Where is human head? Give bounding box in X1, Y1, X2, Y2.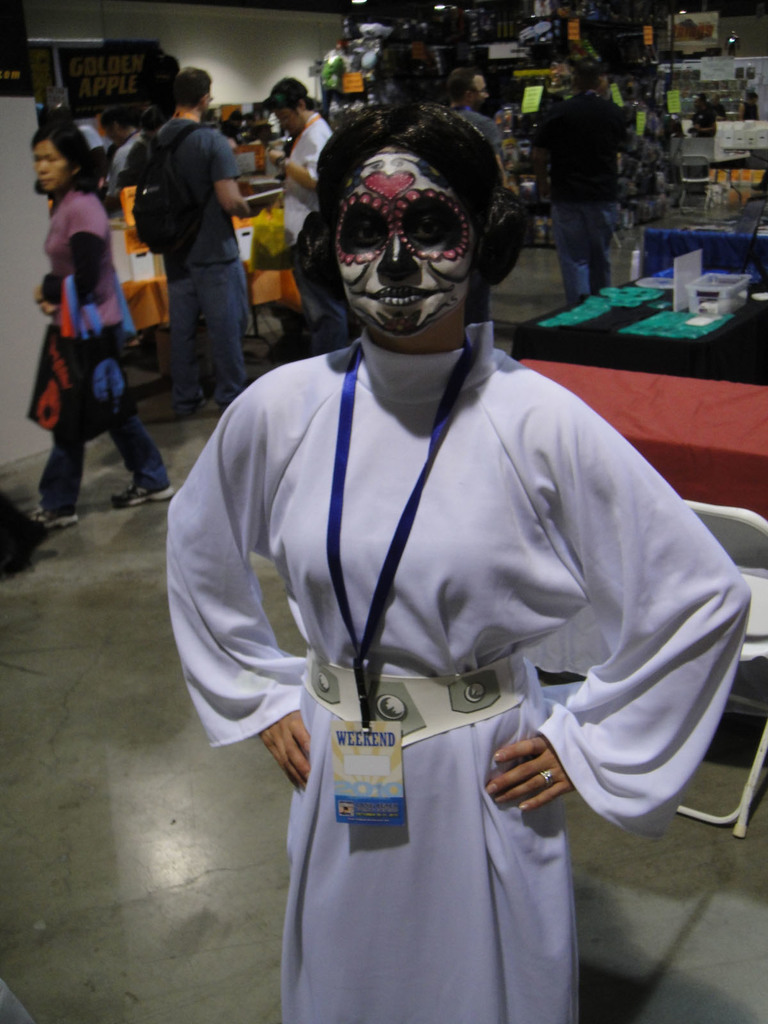
447, 64, 497, 113.
